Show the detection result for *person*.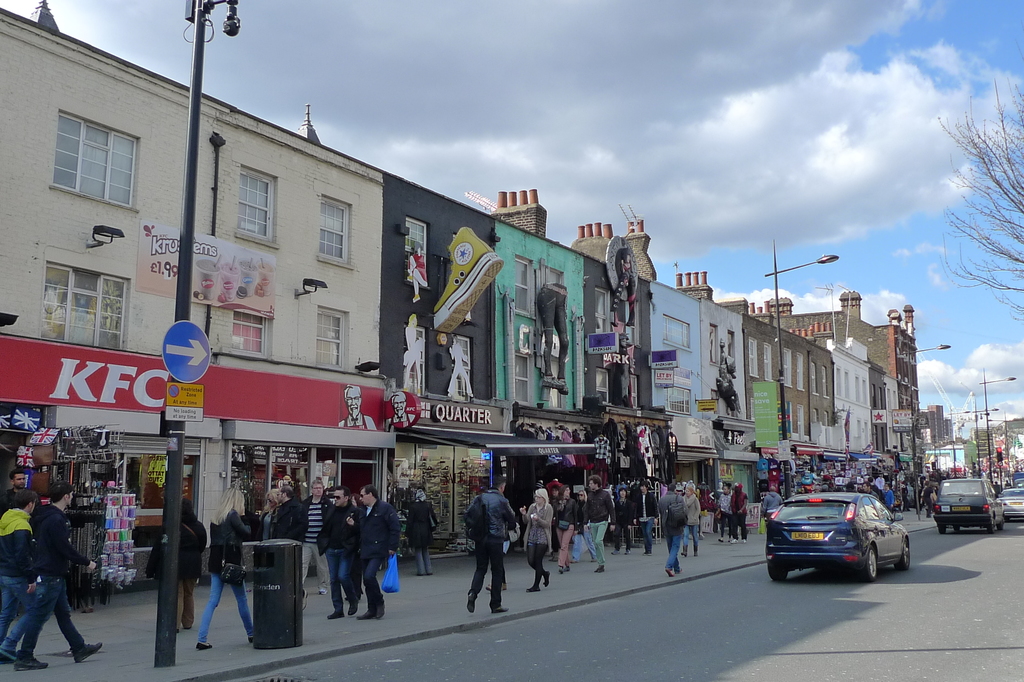
select_region(1, 468, 28, 517).
